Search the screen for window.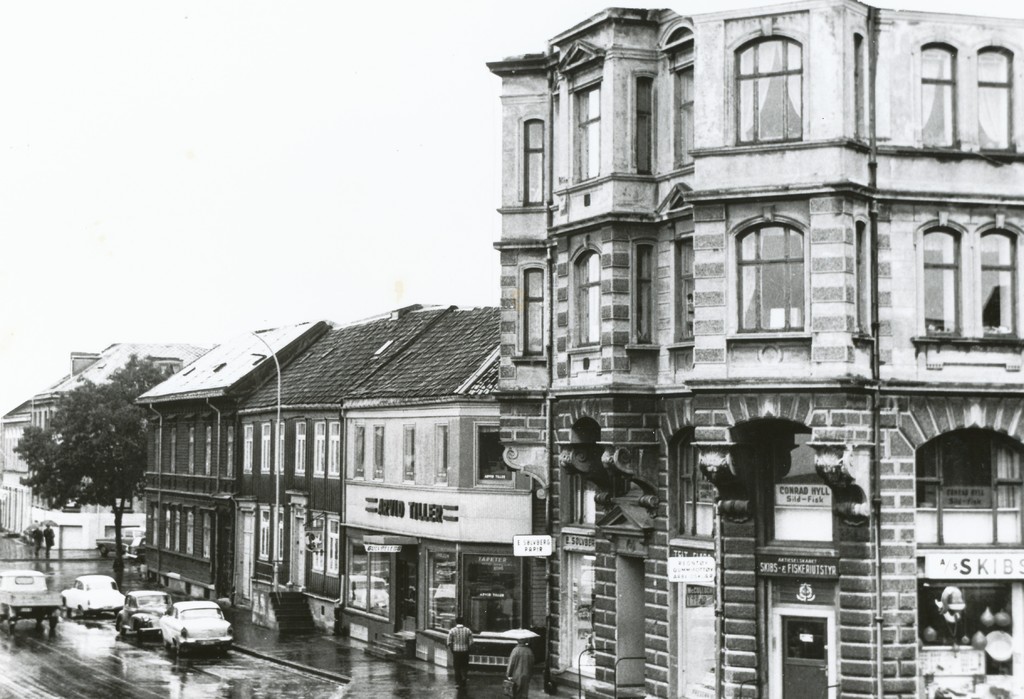
Found at (left=322, top=419, right=347, bottom=483).
